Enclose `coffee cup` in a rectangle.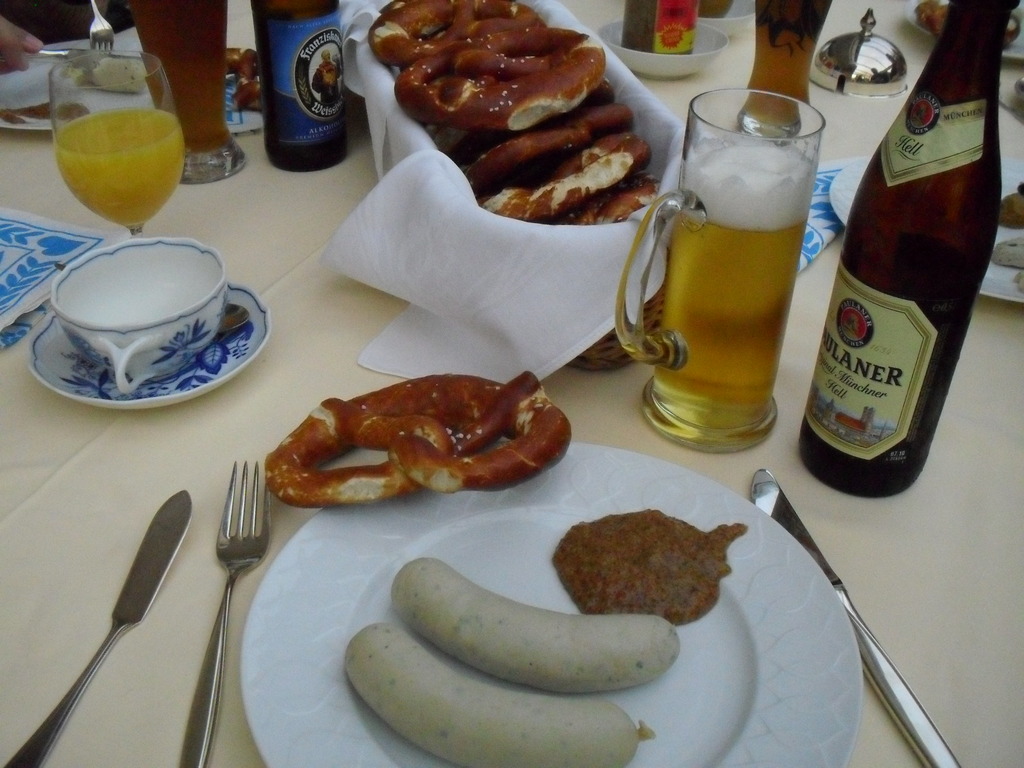
bbox=(49, 238, 227, 397).
